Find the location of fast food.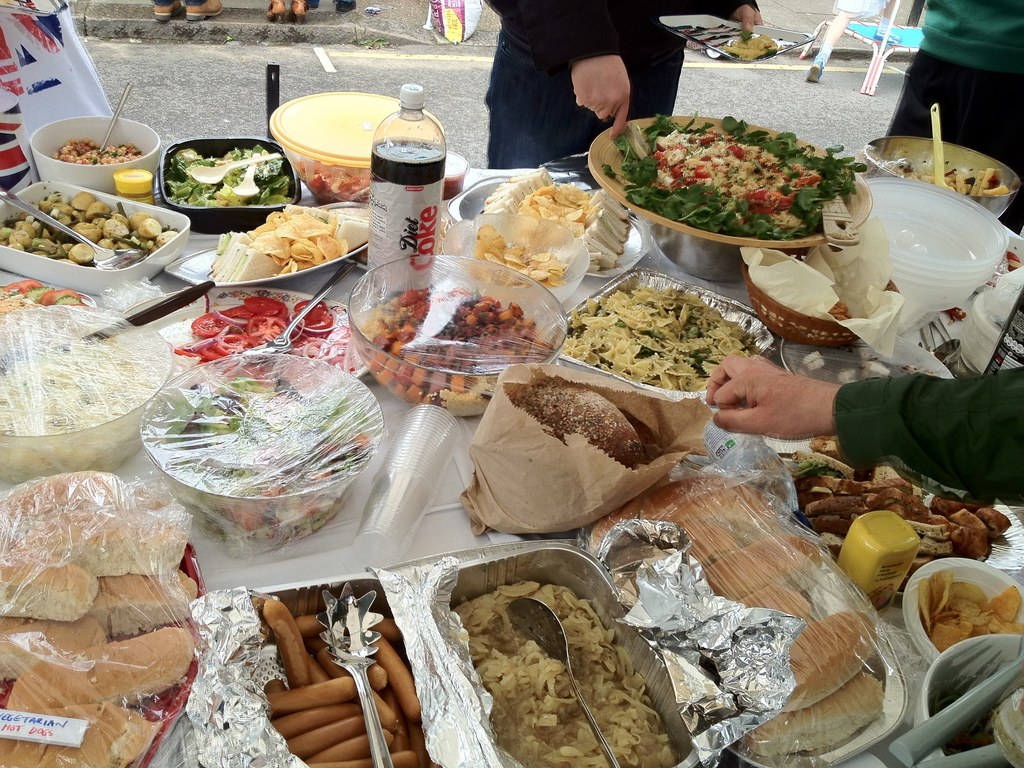
Location: 0 616 118 682.
